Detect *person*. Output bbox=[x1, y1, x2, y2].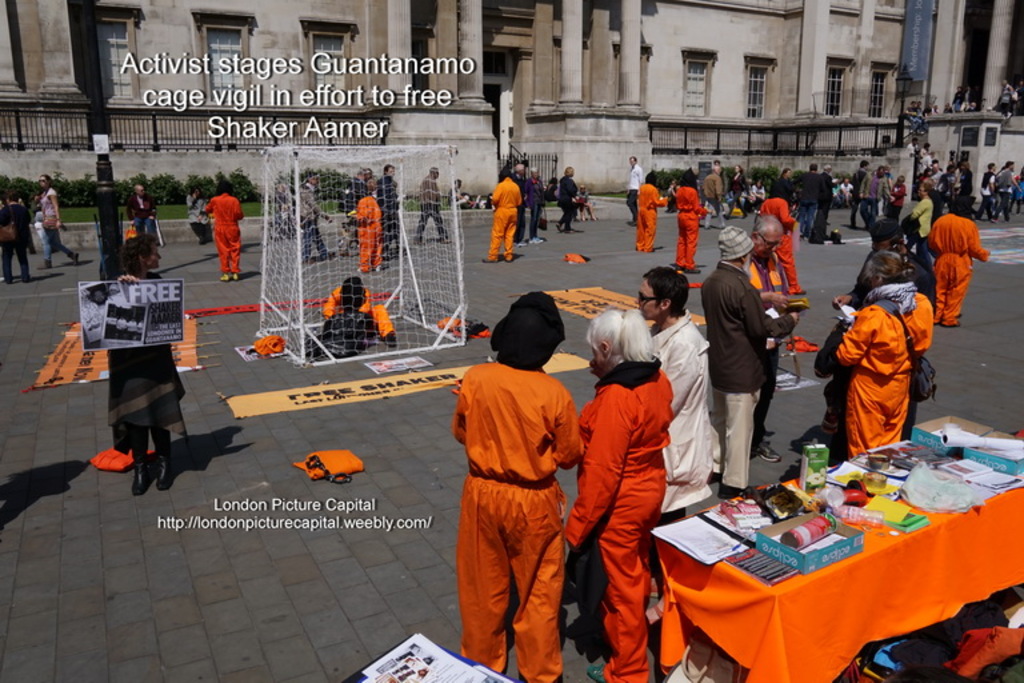
bbox=[556, 165, 579, 232].
